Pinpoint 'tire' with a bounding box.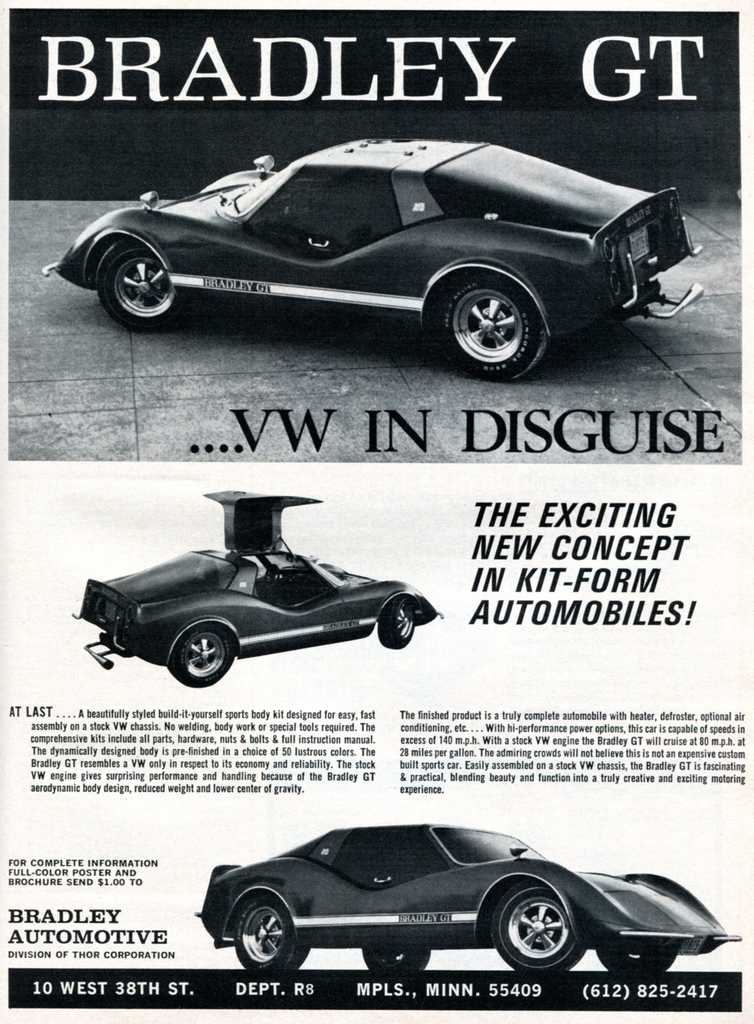
[95,240,186,331].
